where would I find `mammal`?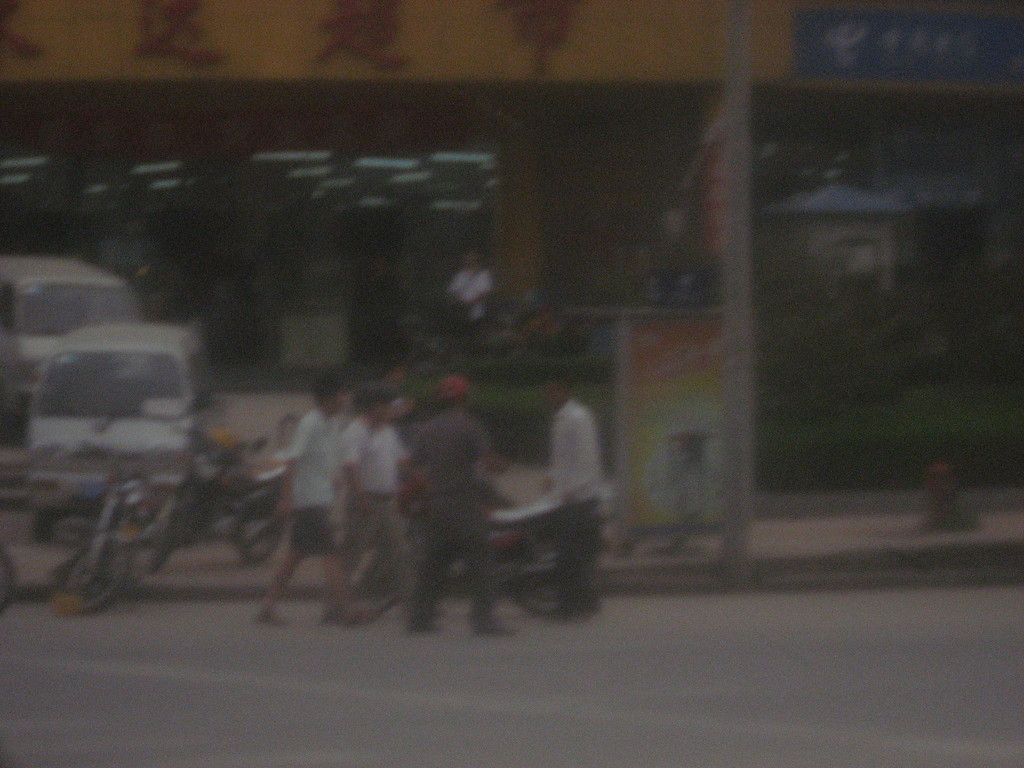
At locate(541, 378, 602, 619).
